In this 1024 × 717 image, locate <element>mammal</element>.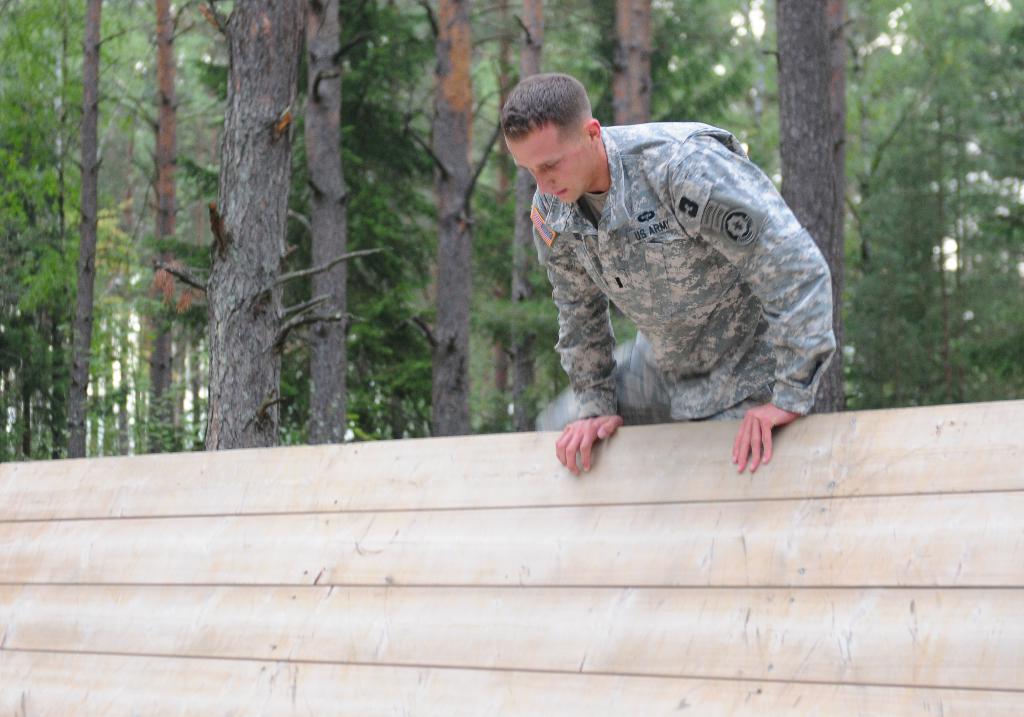
Bounding box: <bbox>500, 73, 835, 481</bbox>.
